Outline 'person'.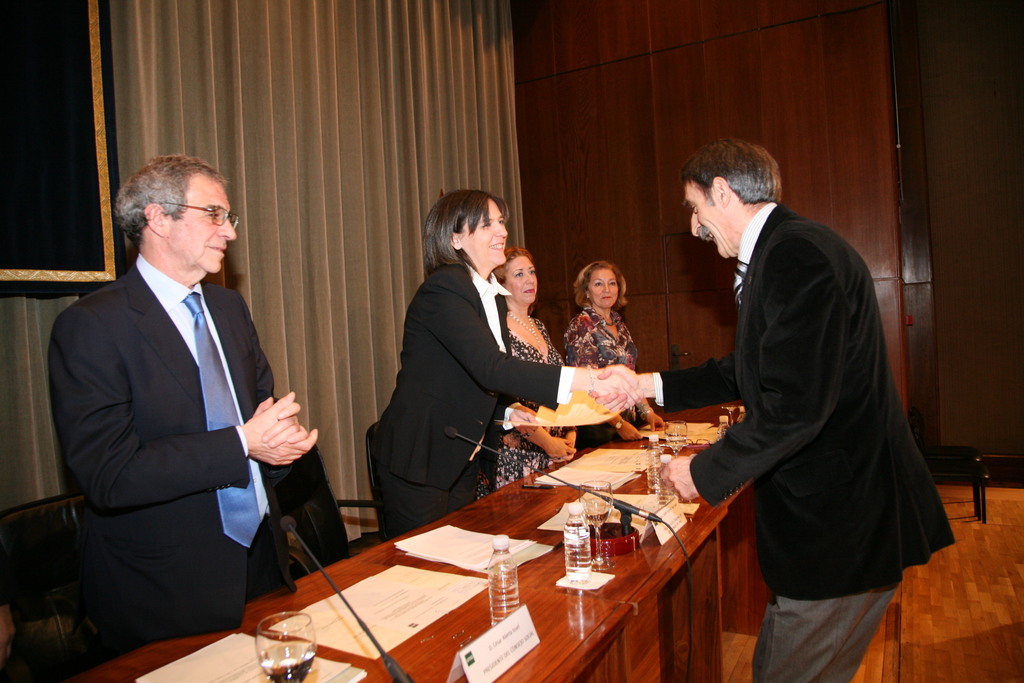
Outline: box(562, 258, 664, 441).
